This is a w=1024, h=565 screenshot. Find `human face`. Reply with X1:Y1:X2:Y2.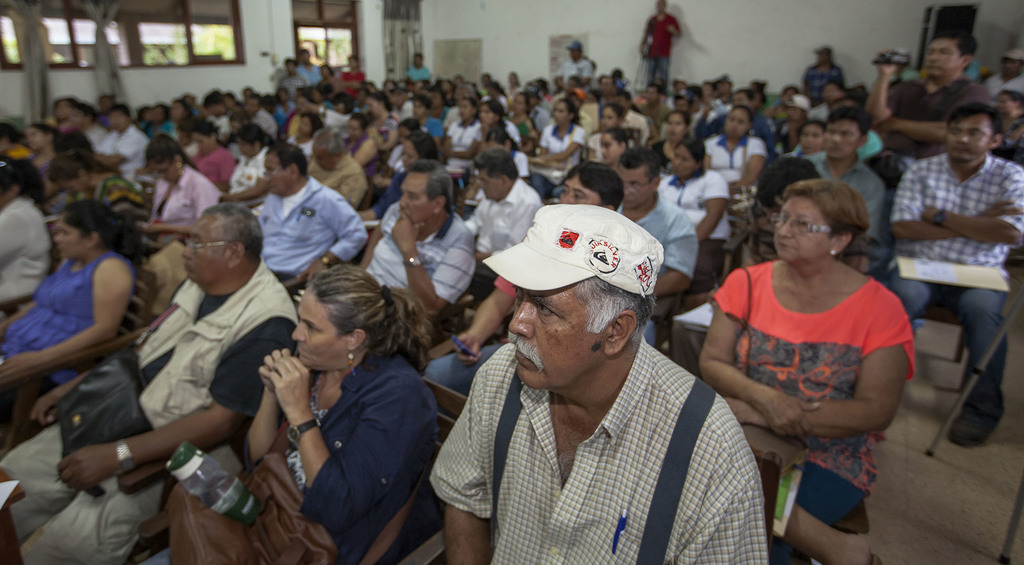
242:140:255:156.
